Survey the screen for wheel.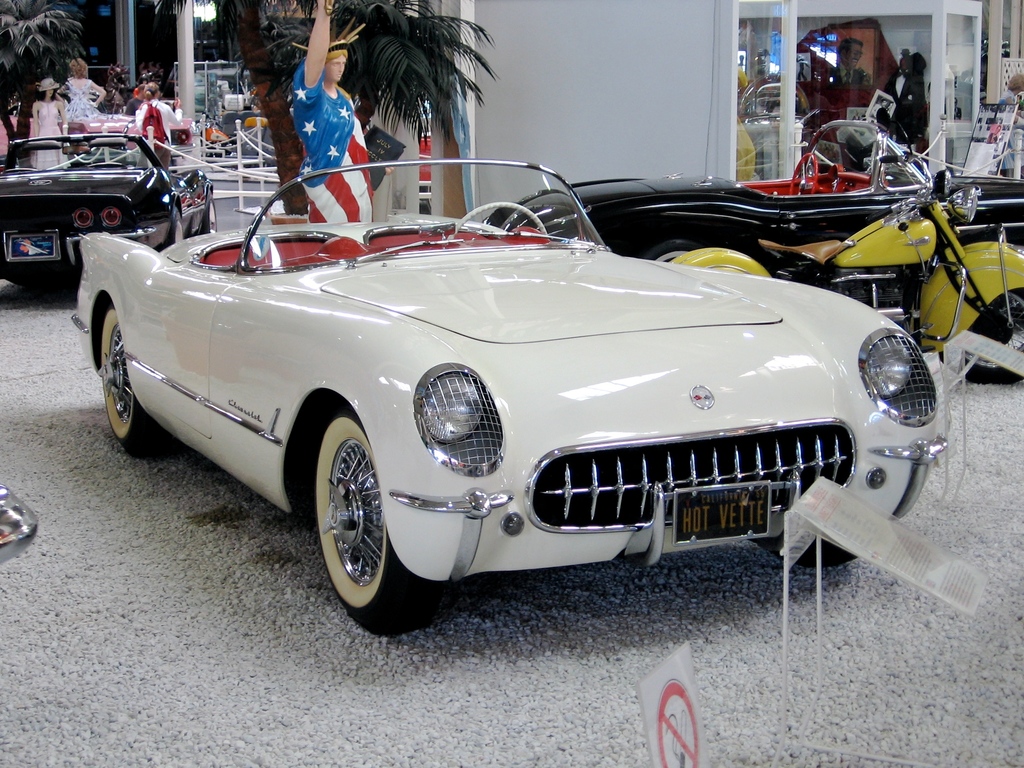
Survey found: left=939, top=288, right=1023, bottom=383.
